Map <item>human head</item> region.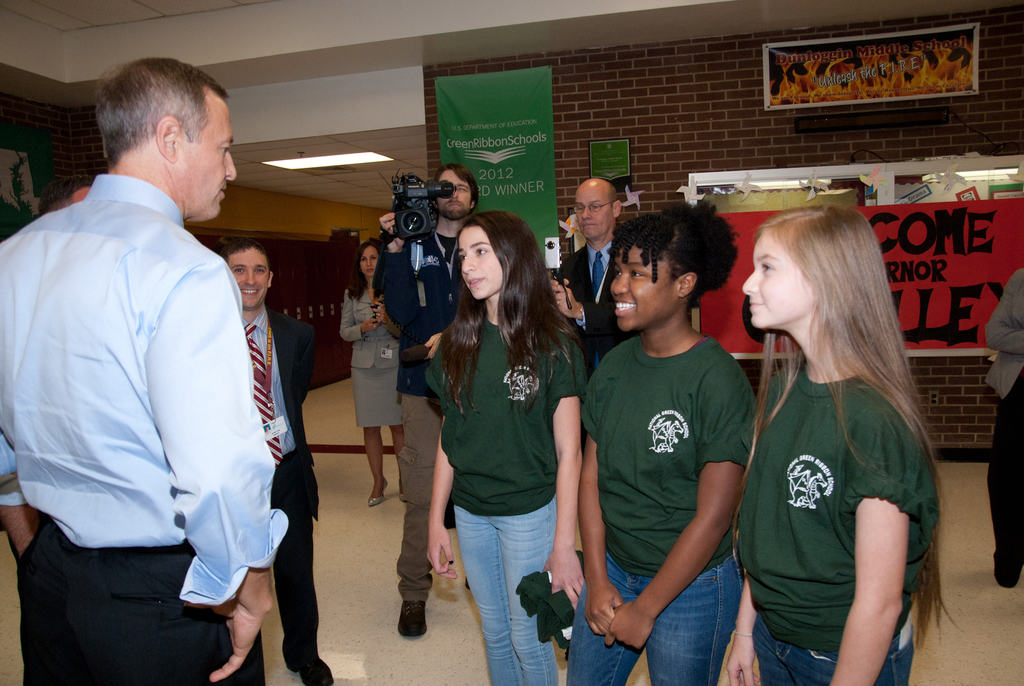
Mapped to bbox(436, 165, 481, 222).
